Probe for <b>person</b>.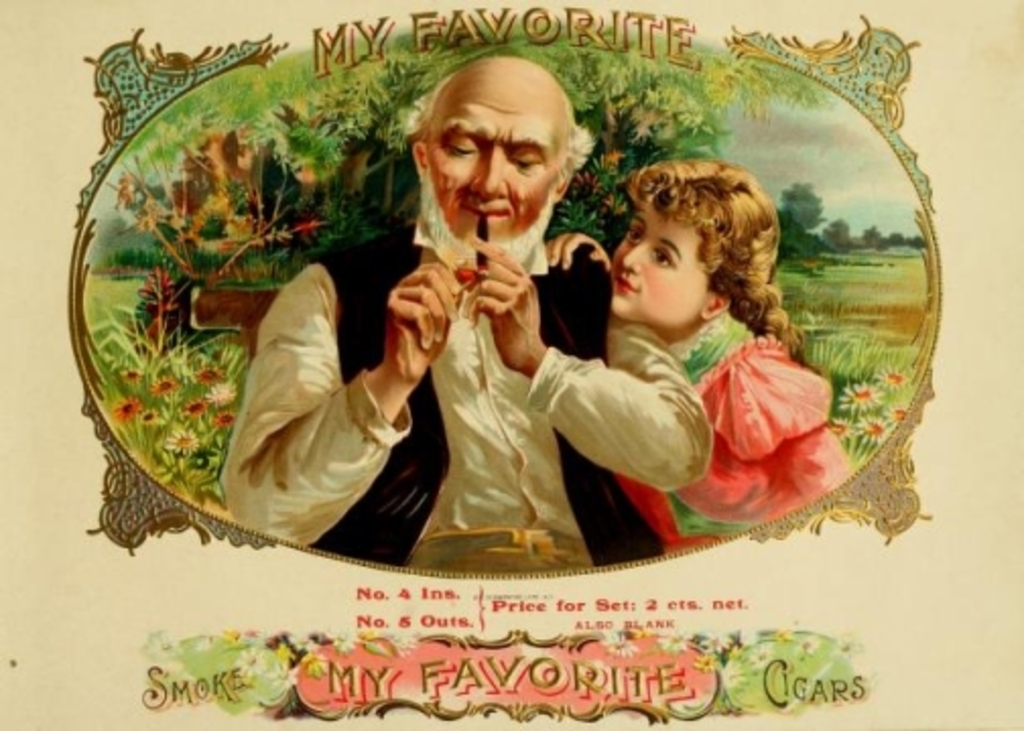
Probe result: x1=540, y1=146, x2=859, y2=534.
